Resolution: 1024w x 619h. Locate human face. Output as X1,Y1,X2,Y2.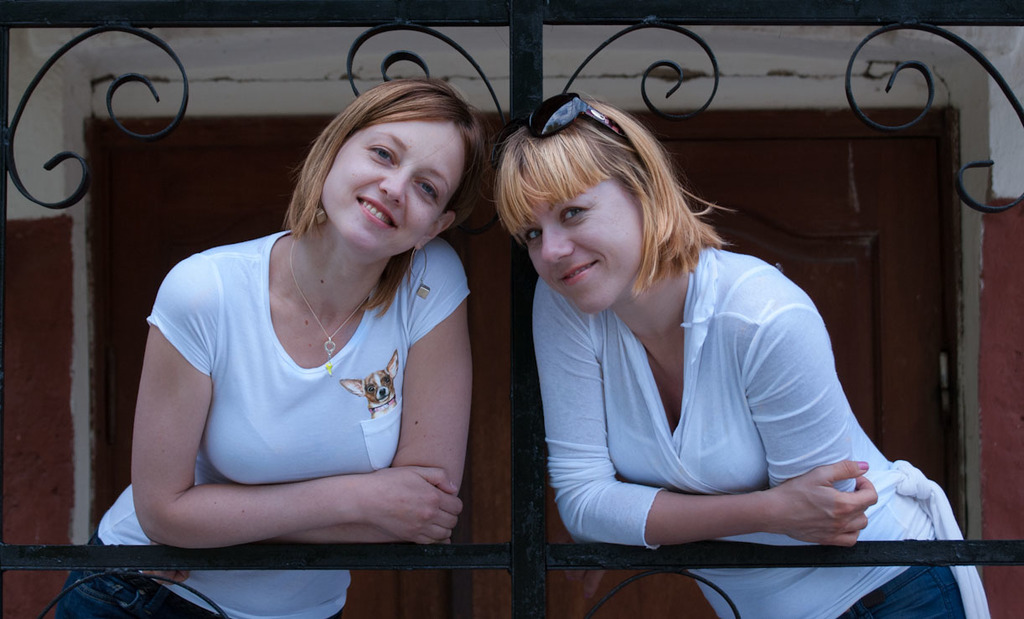
323,116,465,255.
